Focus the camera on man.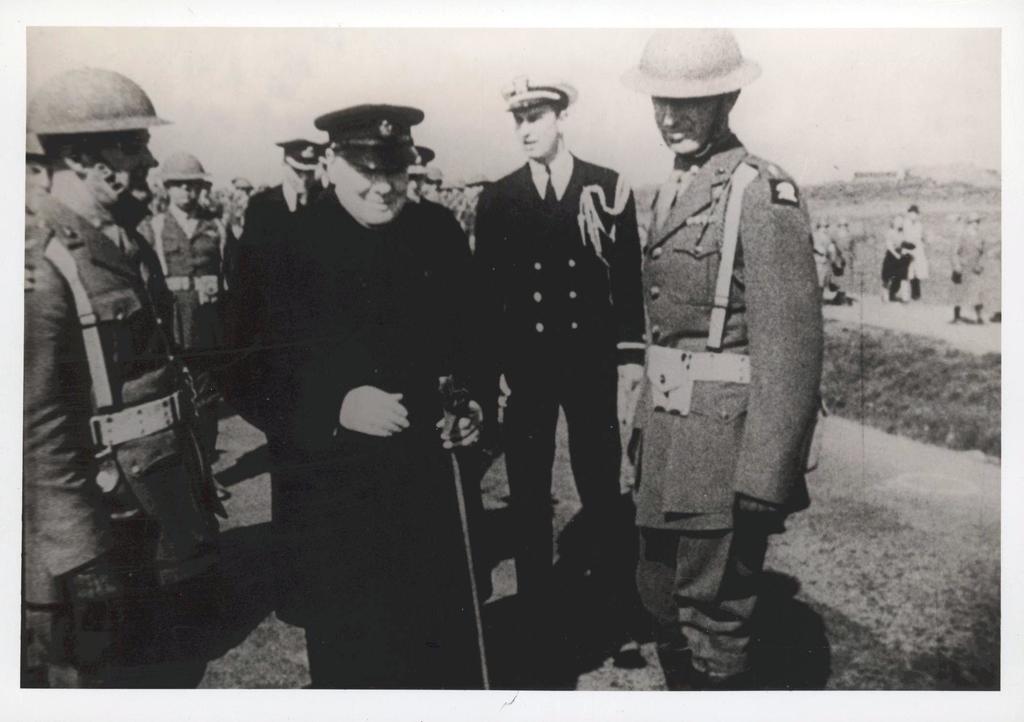
Focus region: 181:74:478:678.
